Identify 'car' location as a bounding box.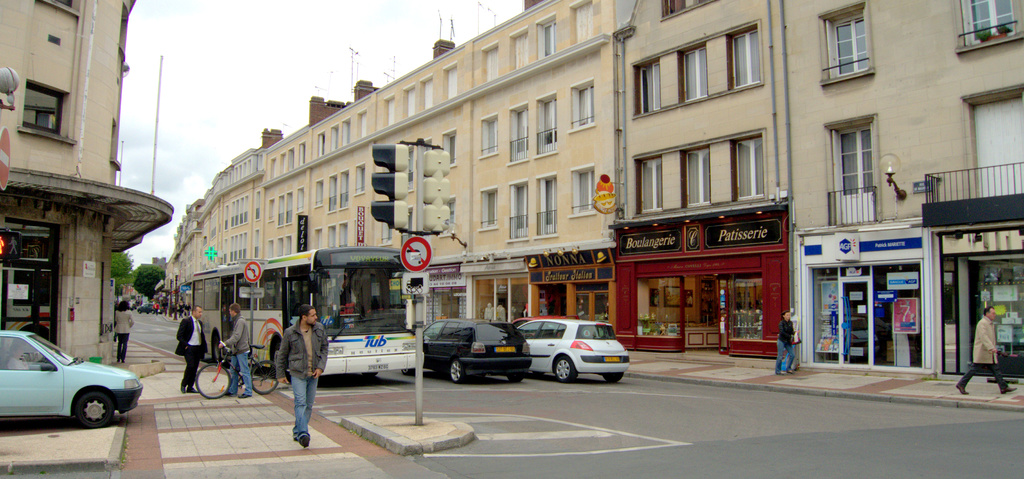
<box>401,314,531,380</box>.
